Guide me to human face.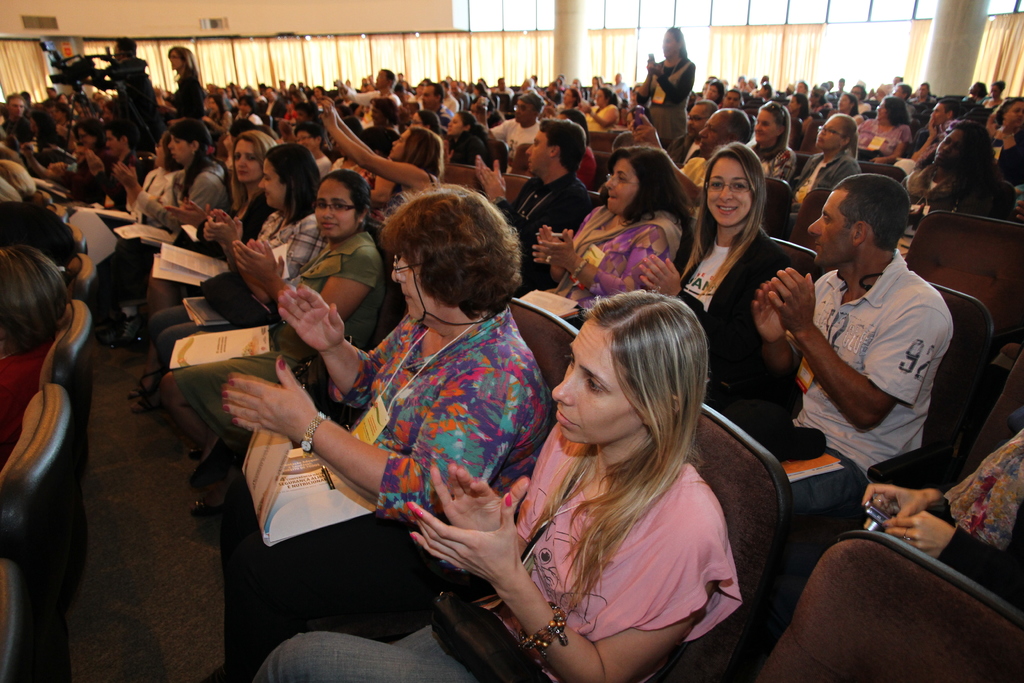
Guidance: 662, 33, 678, 58.
